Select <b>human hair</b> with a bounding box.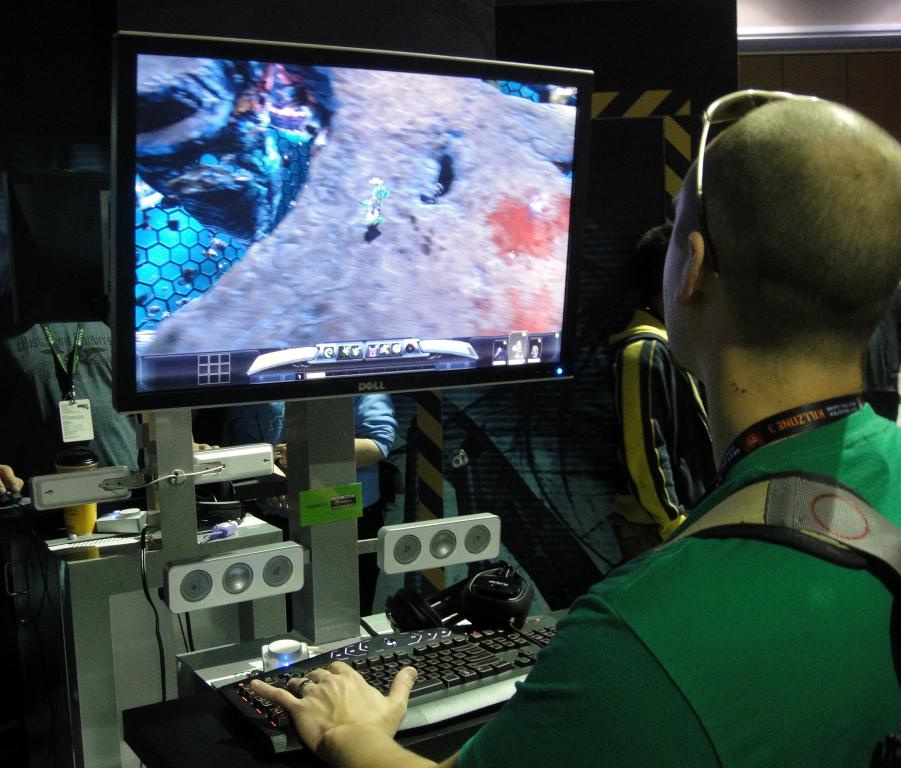
[x1=672, y1=94, x2=900, y2=362].
